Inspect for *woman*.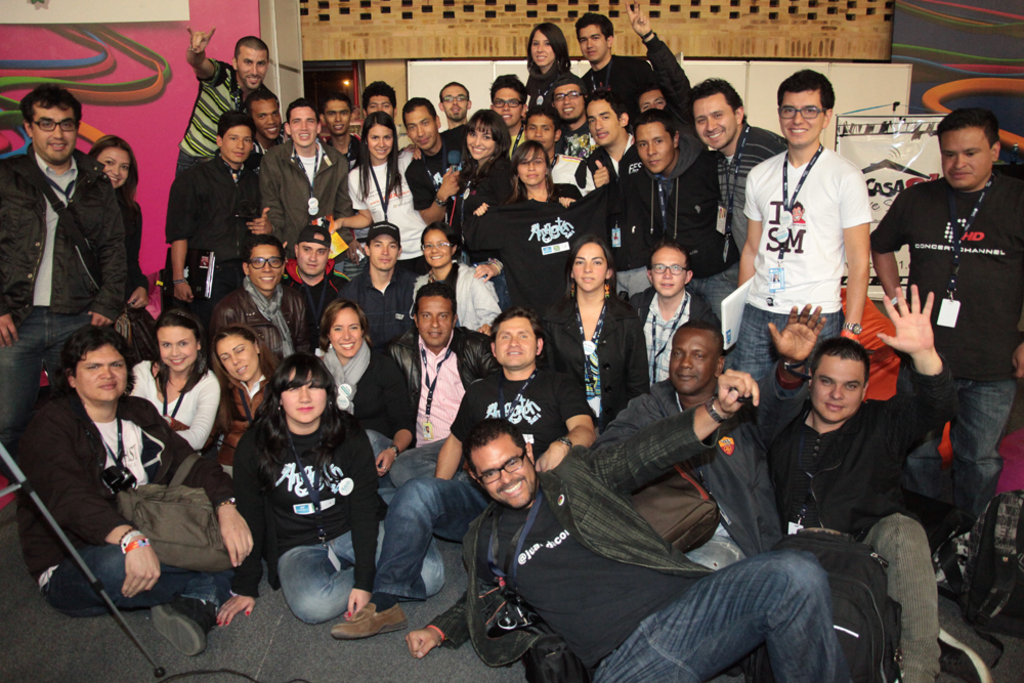
Inspection: 83,135,151,308.
